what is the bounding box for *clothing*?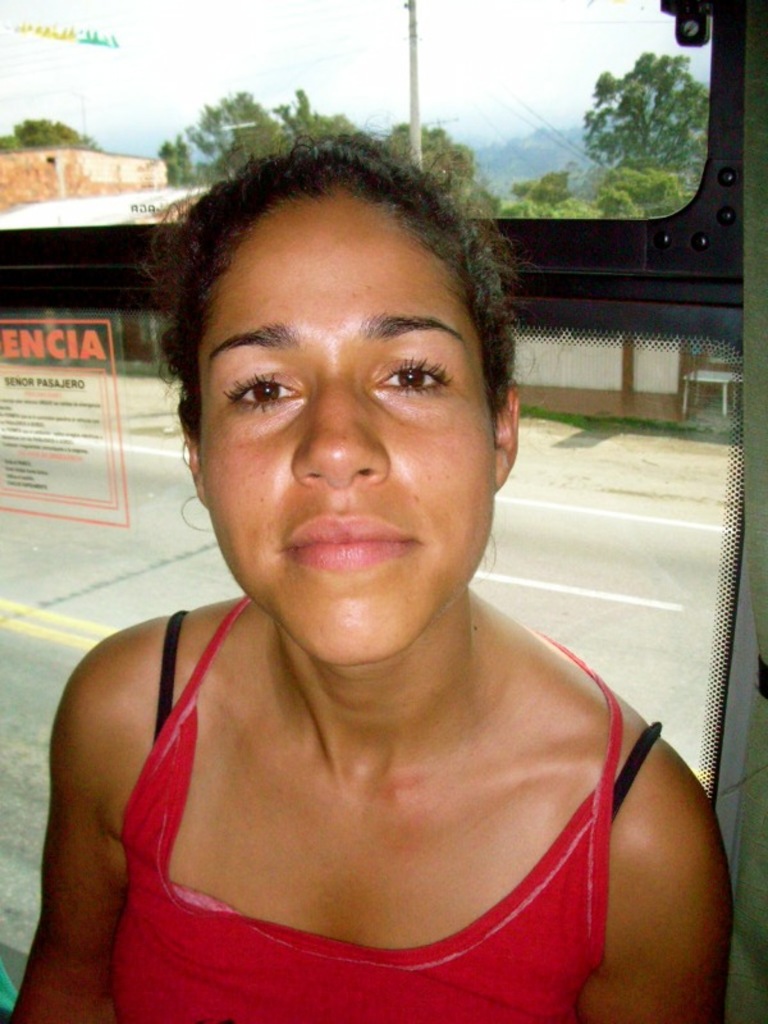
[x1=122, y1=591, x2=626, y2=1023].
